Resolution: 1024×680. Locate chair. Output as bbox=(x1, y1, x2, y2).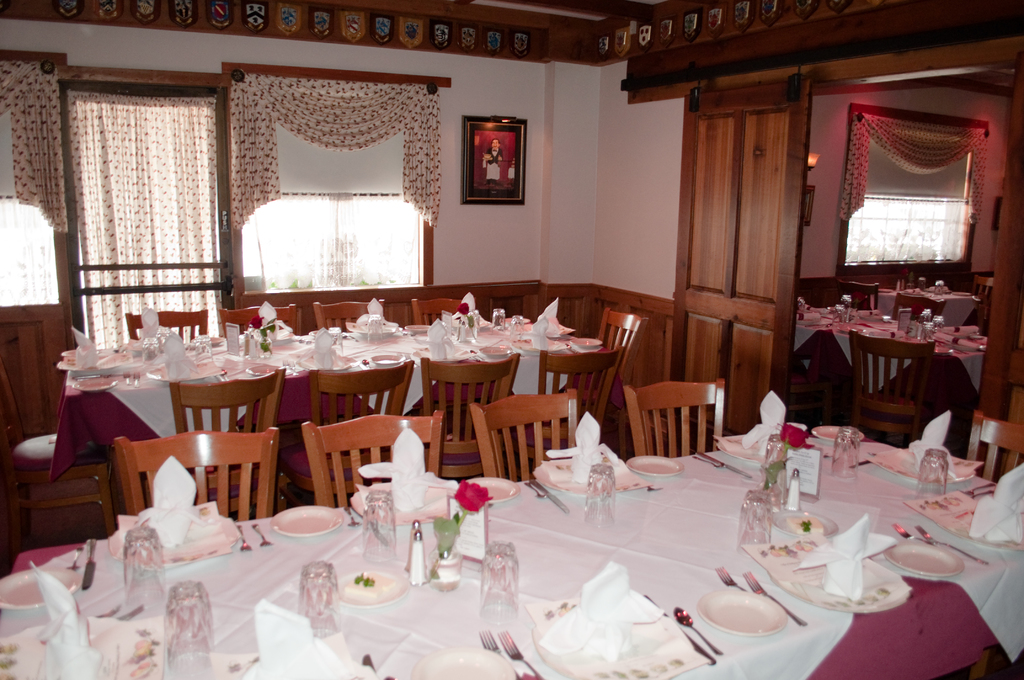
bbox=(964, 412, 1023, 487).
